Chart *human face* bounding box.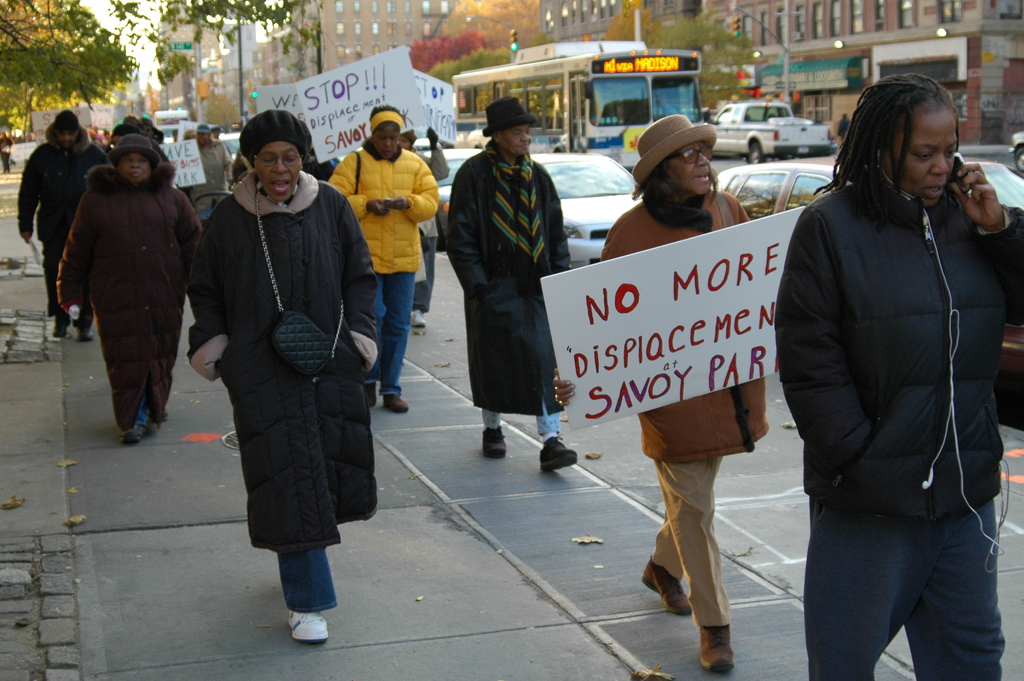
Charted: 255, 142, 303, 201.
